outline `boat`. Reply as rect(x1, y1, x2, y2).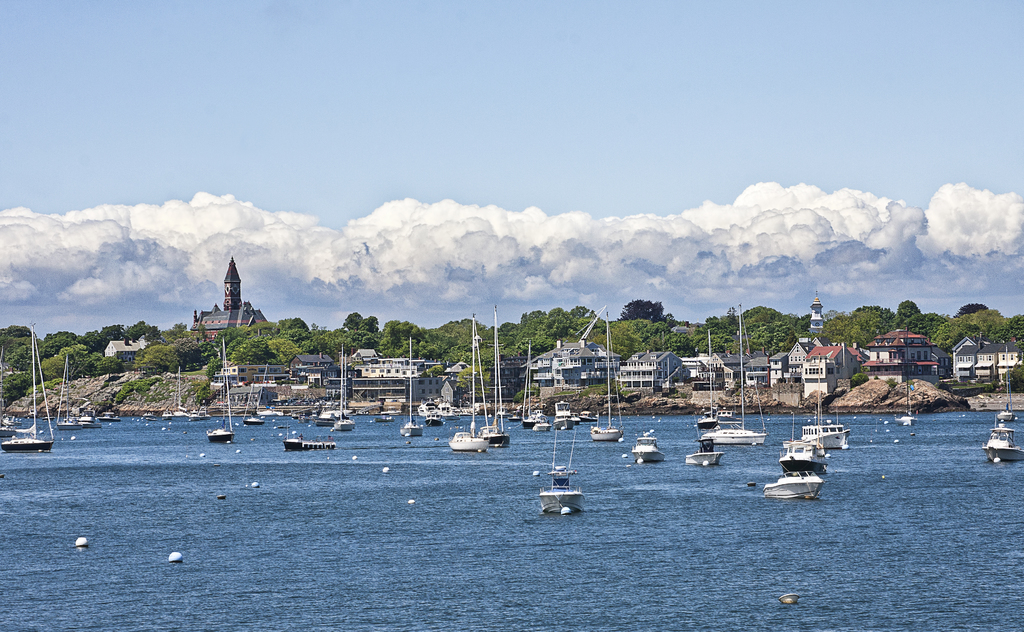
rect(450, 310, 491, 450).
